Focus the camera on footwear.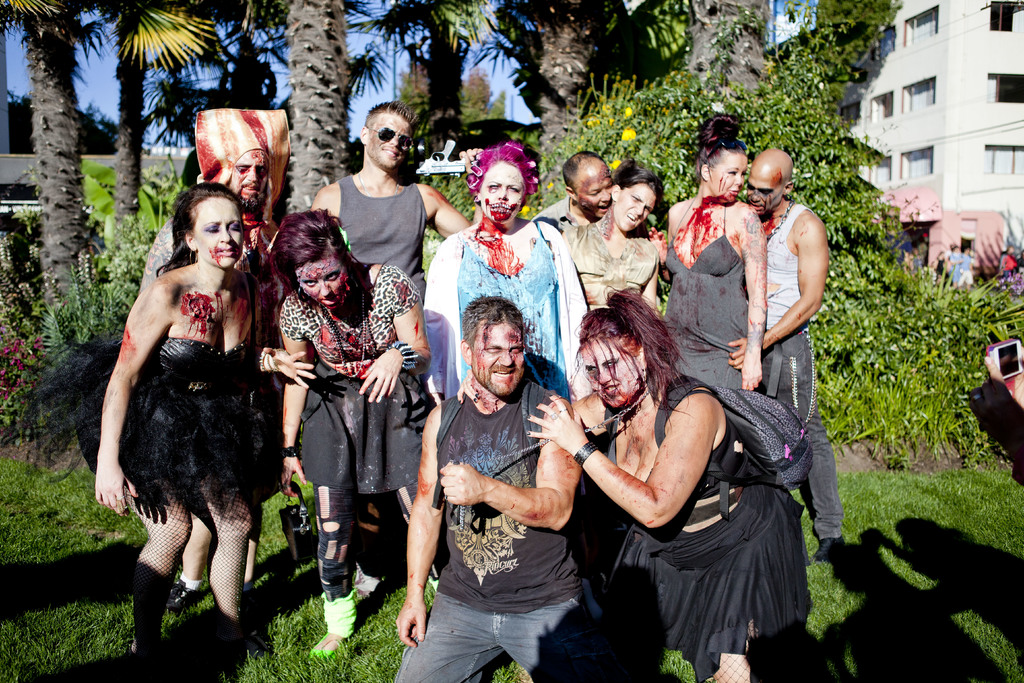
Focus region: <box>308,629,347,661</box>.
